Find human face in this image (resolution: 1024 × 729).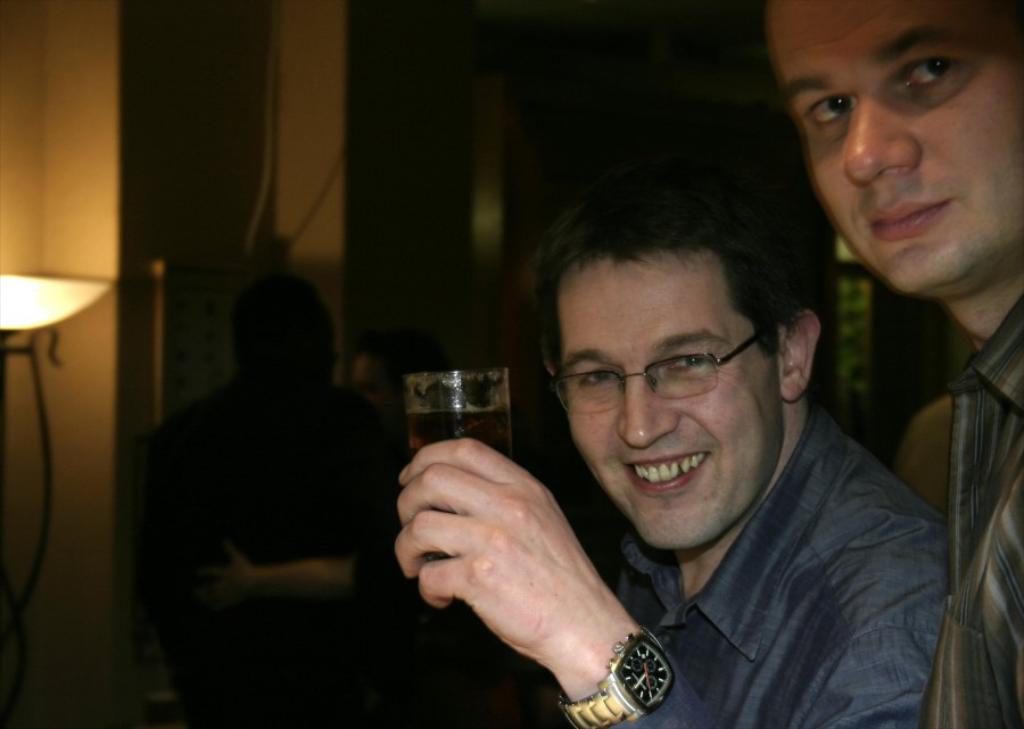
rect(771, 3, 1016, 298).
